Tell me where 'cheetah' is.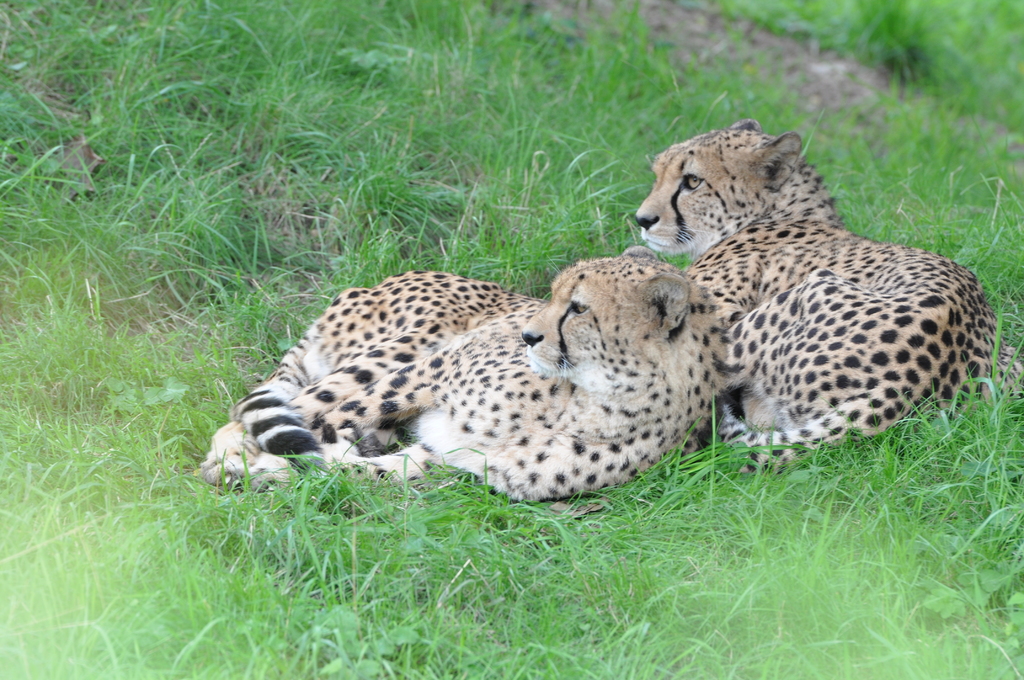
'cheetah' is at 204:239:716:502.
